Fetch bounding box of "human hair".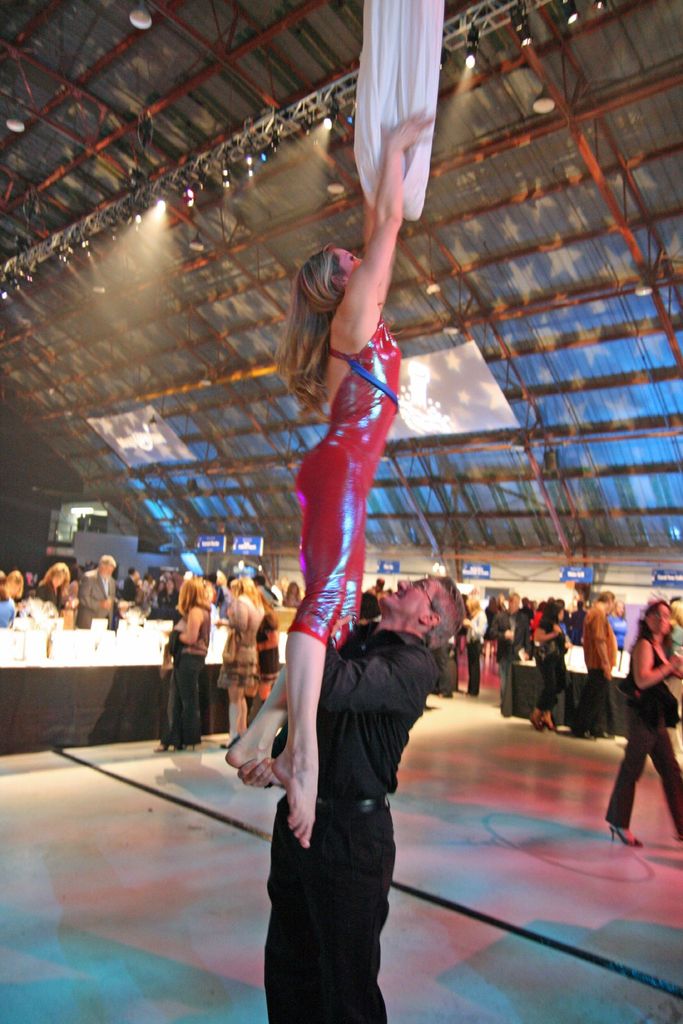
Bbox: 175, 579, 211, 620.
